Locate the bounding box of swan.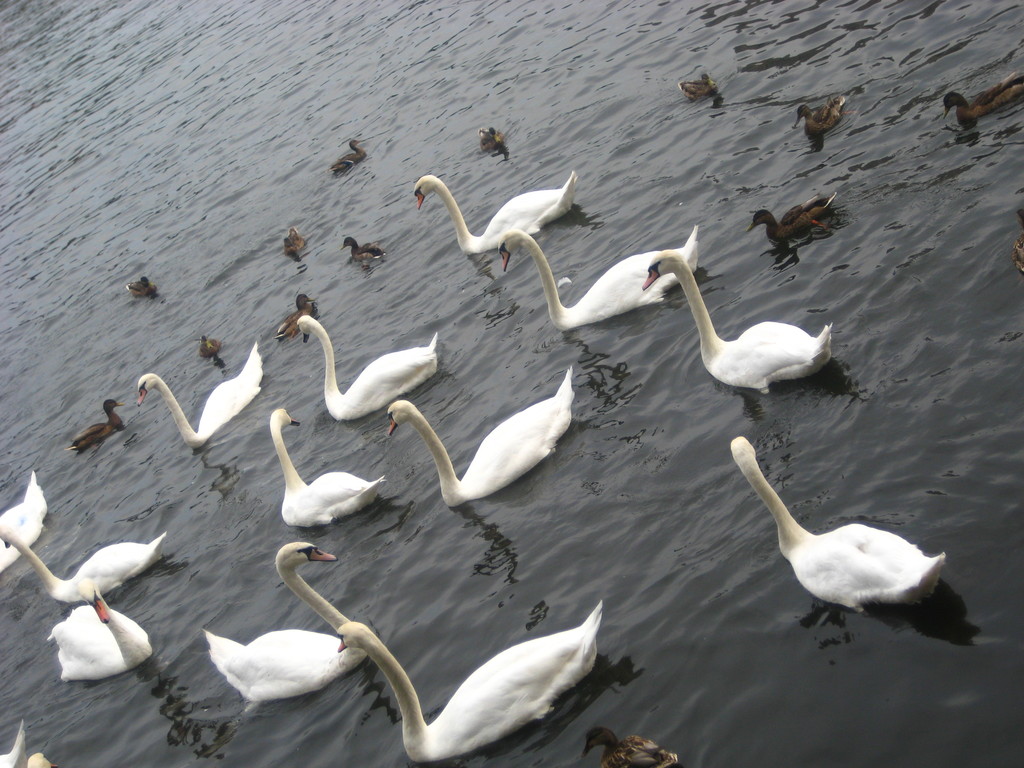
Bounding box: 289/312/438/420.
